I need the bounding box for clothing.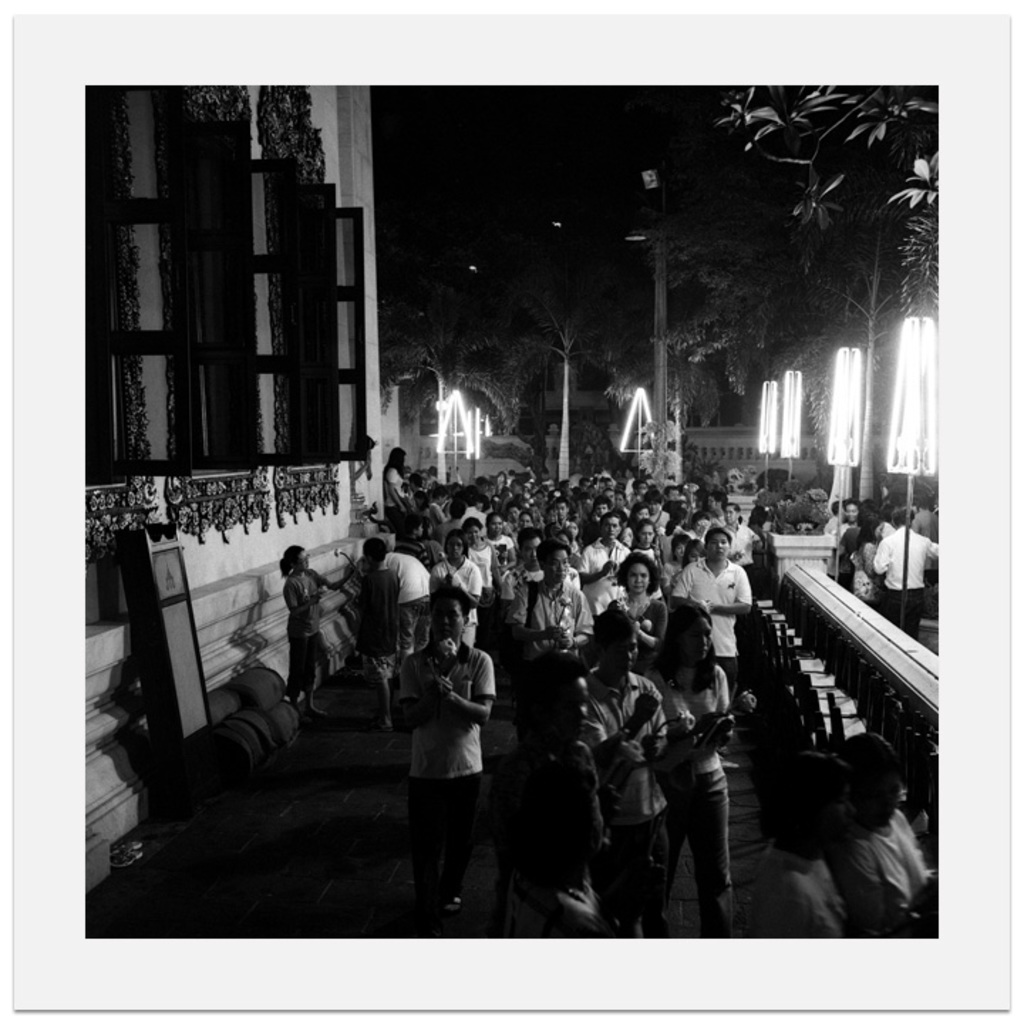
Here it is: Rect(280, 555, 334, 707).
